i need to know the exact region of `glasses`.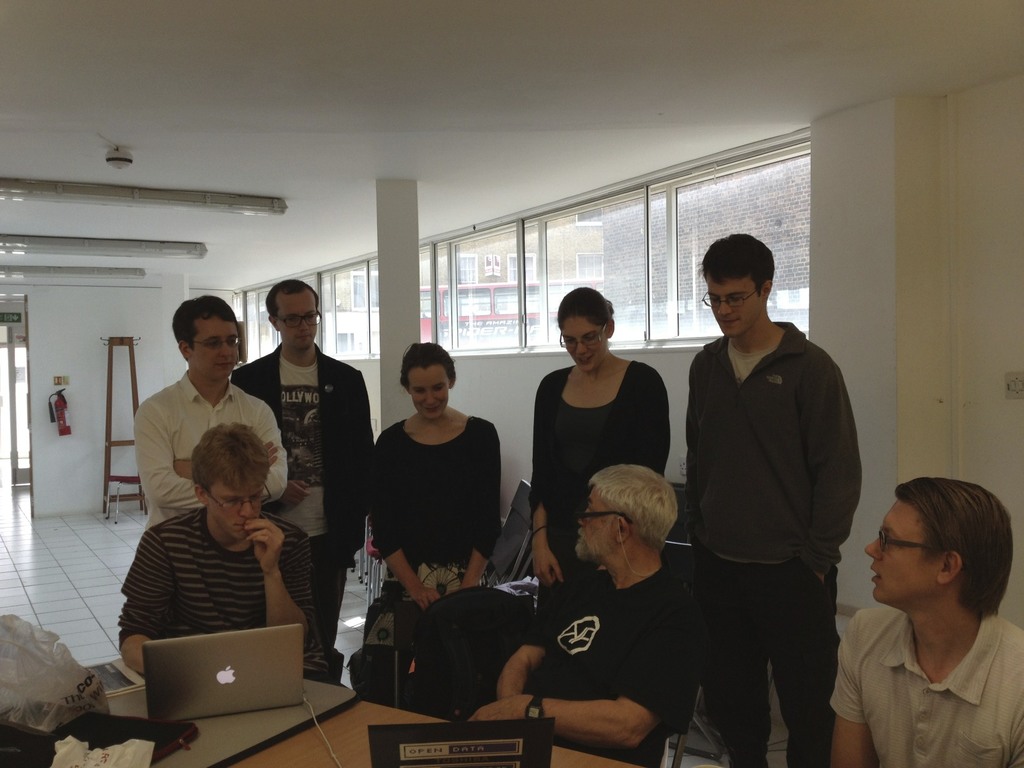
Region: rect(186, 336, 243, 352).
